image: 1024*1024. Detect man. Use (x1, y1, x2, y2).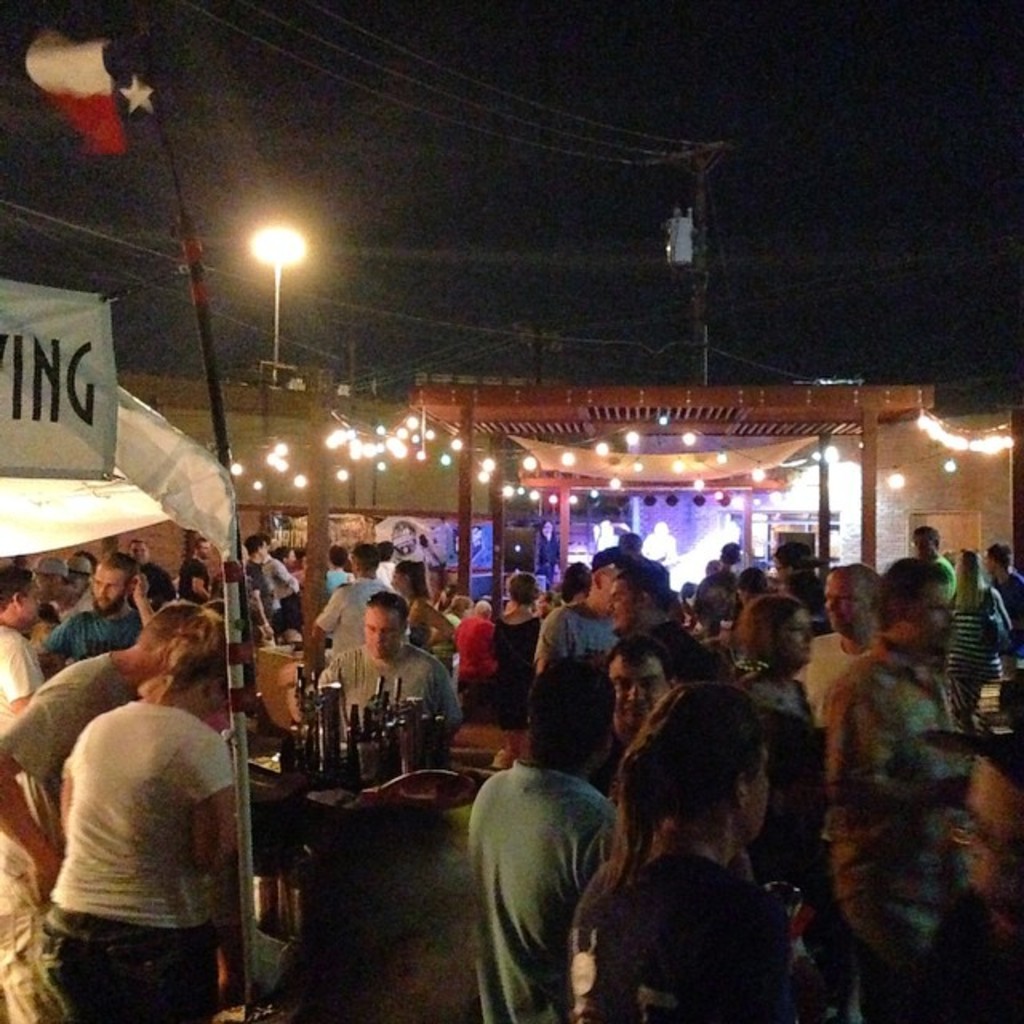
(259, 534, 299, 598).
